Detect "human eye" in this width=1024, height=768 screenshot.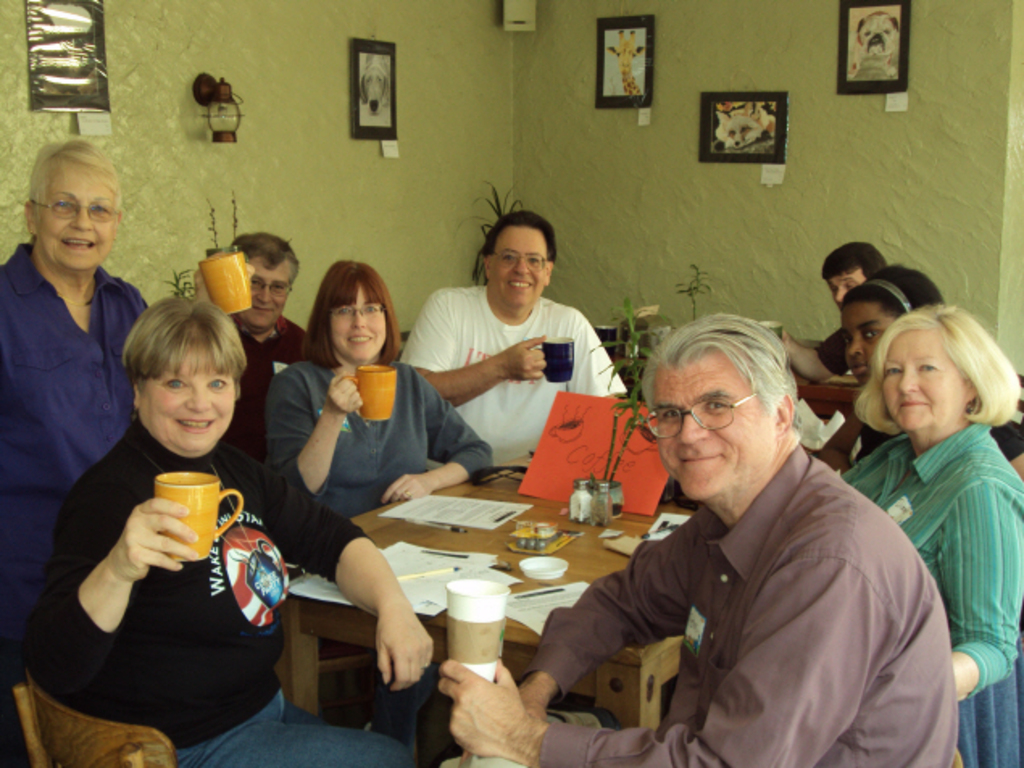
Detection: {"x1": 708, "y1": 395, "x2": 732, "y2": 418}.
